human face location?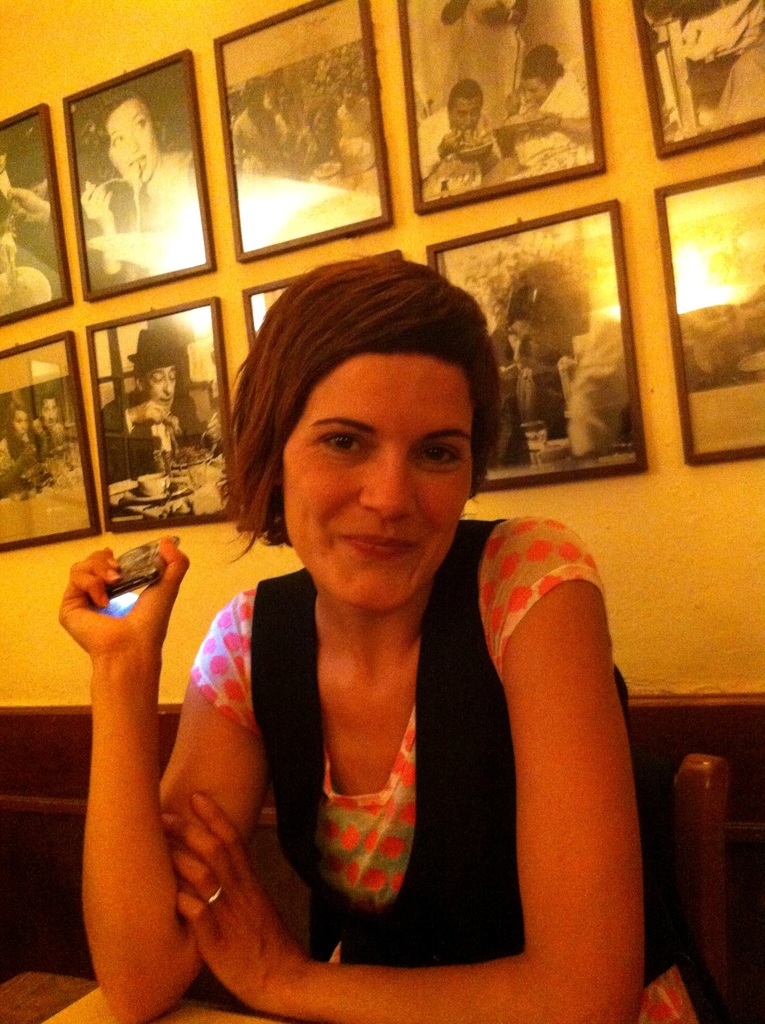
(left=142, top=366, right=179, bottom=412)
